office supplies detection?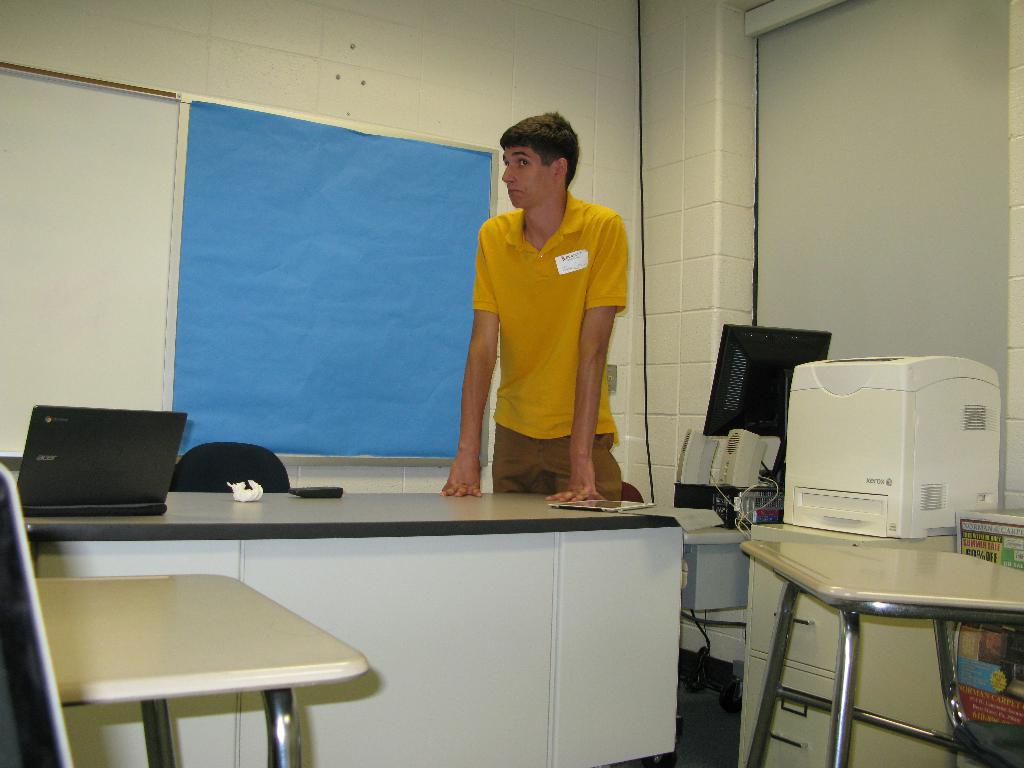
<box>171,441,292,494</box>
